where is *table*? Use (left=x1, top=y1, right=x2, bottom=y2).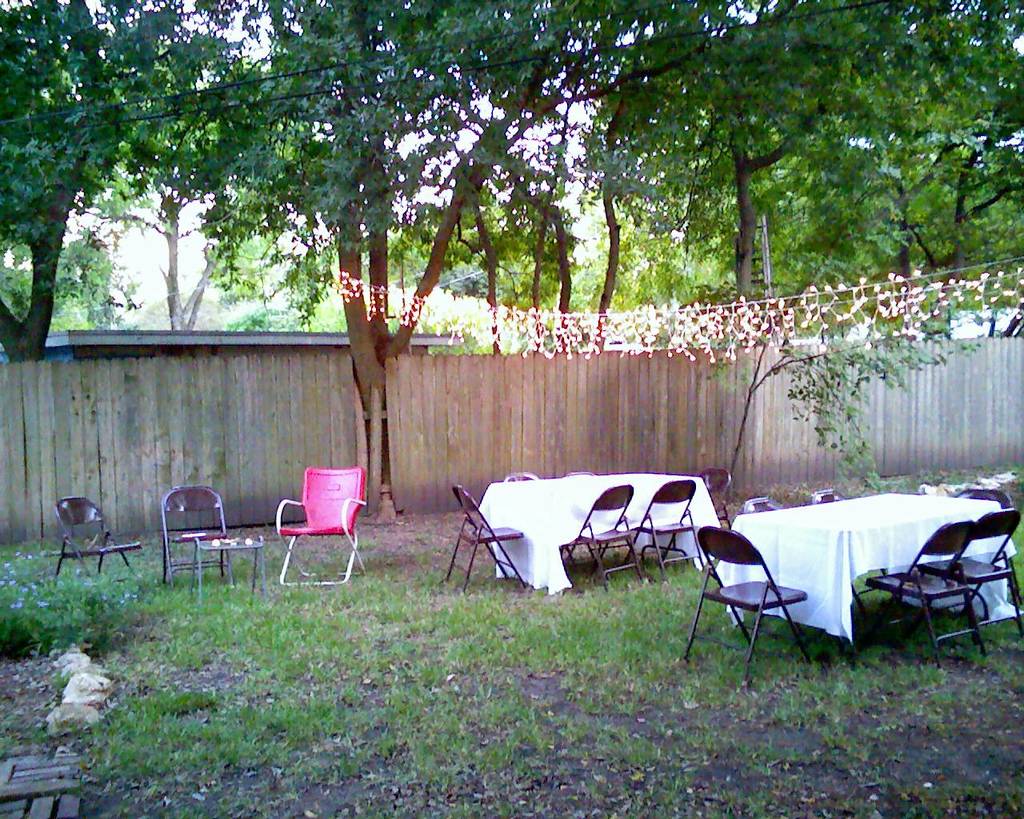
(left=686, top=490, right=1000, bottom=652).
